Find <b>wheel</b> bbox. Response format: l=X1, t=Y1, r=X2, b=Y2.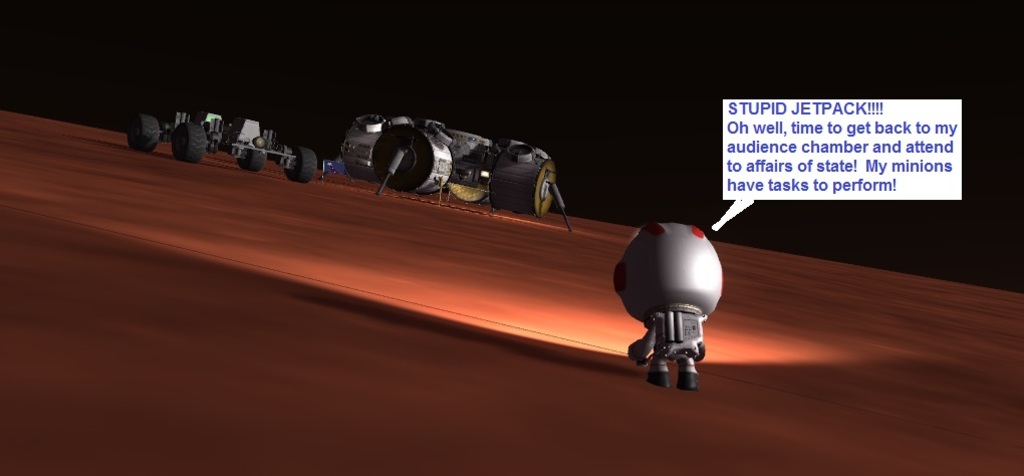
l=448, t=184, r=487, b=202.
